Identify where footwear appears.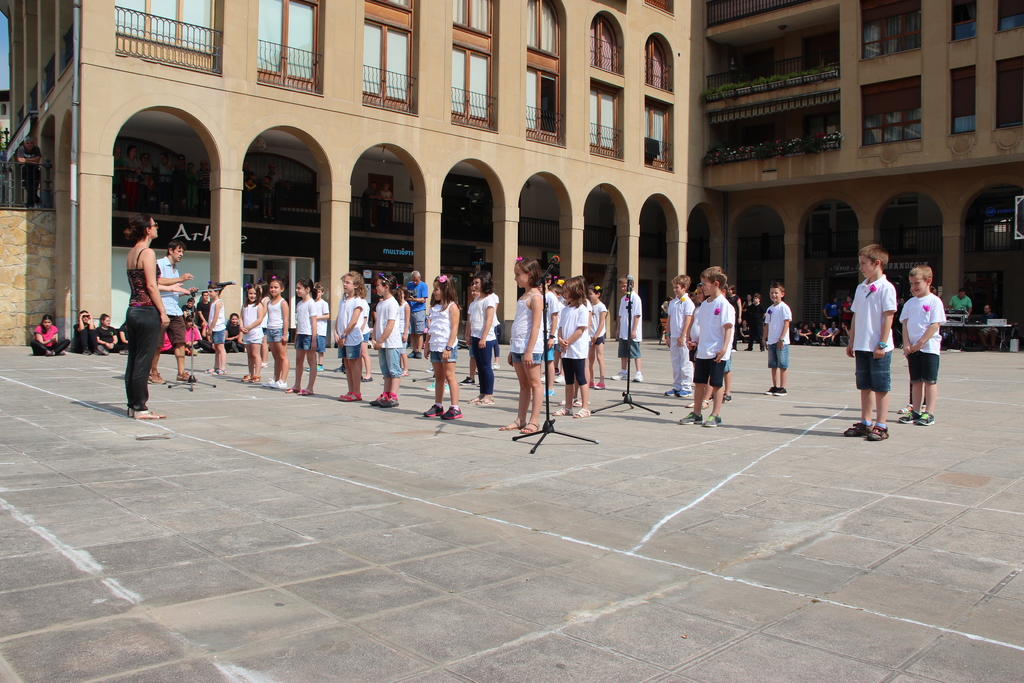
Appears at 916, 409, 935, 426.
